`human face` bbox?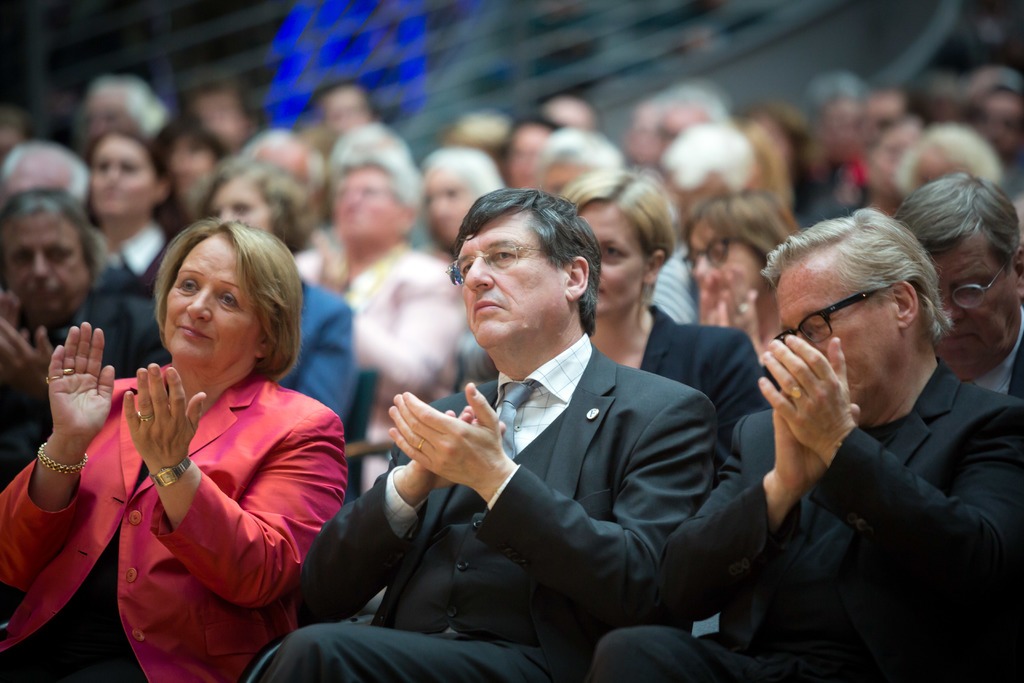
detection(774, 256, 899, 407)
